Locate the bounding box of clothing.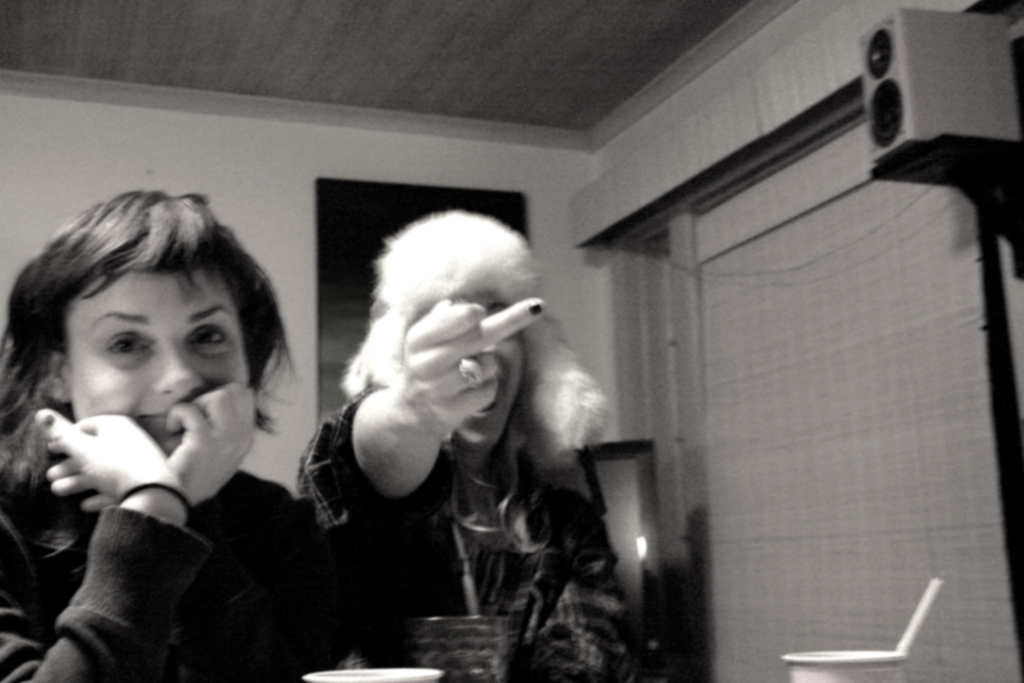
Bounding box: {"x1": 3, "y1": 317, "x2": 332, "y2": 682}.
